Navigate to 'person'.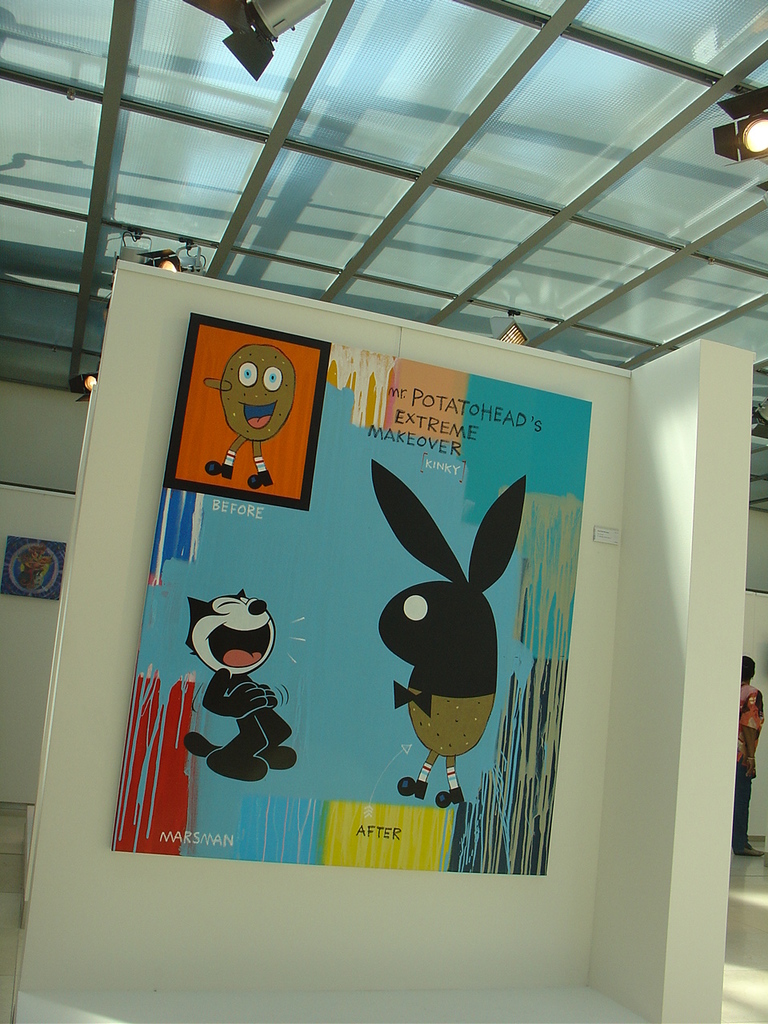
Navigation target: (left=731, top=655, right=766, bottom=858).
